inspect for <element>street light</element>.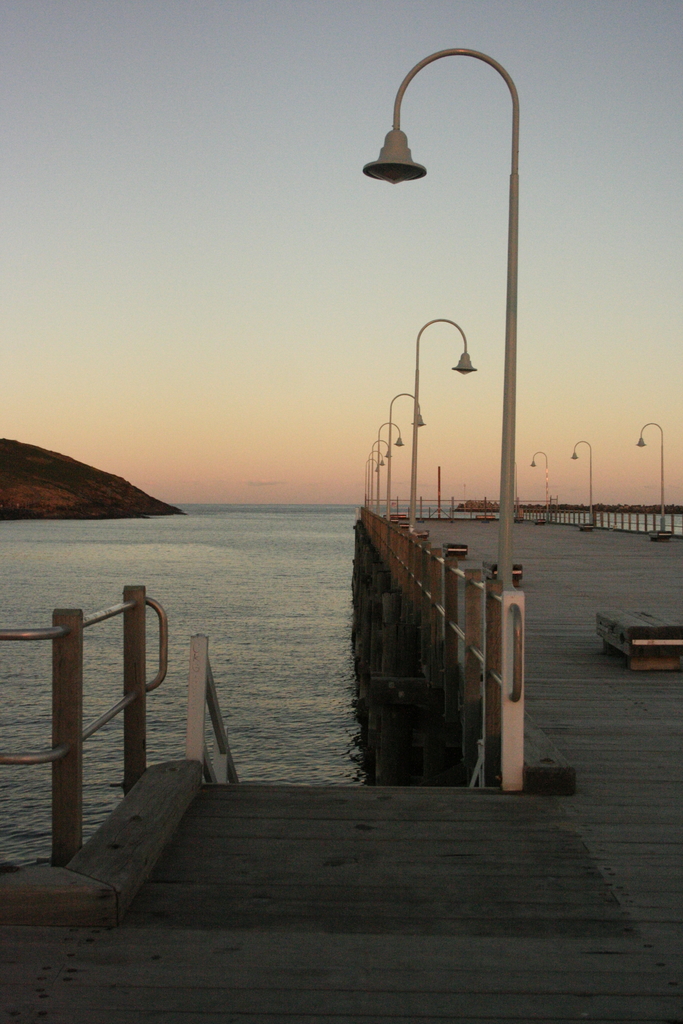
Inspection: (x1=359, y1=22, x2=545, y2=624).
